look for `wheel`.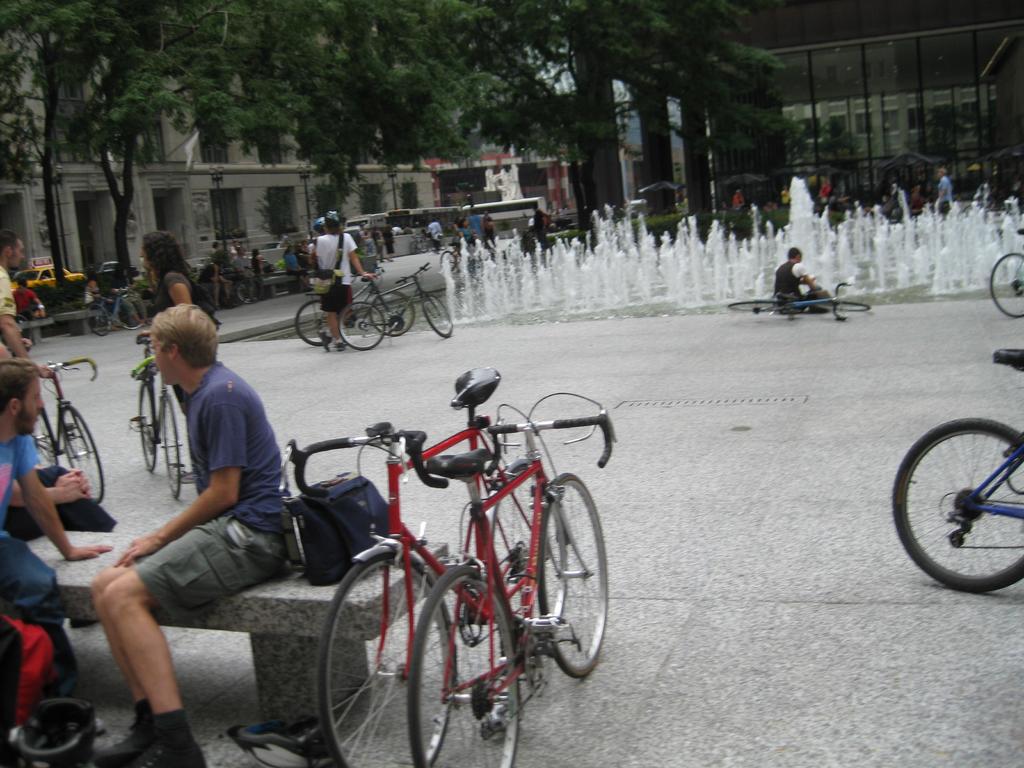
Found: [439, 250, 456, 273].
